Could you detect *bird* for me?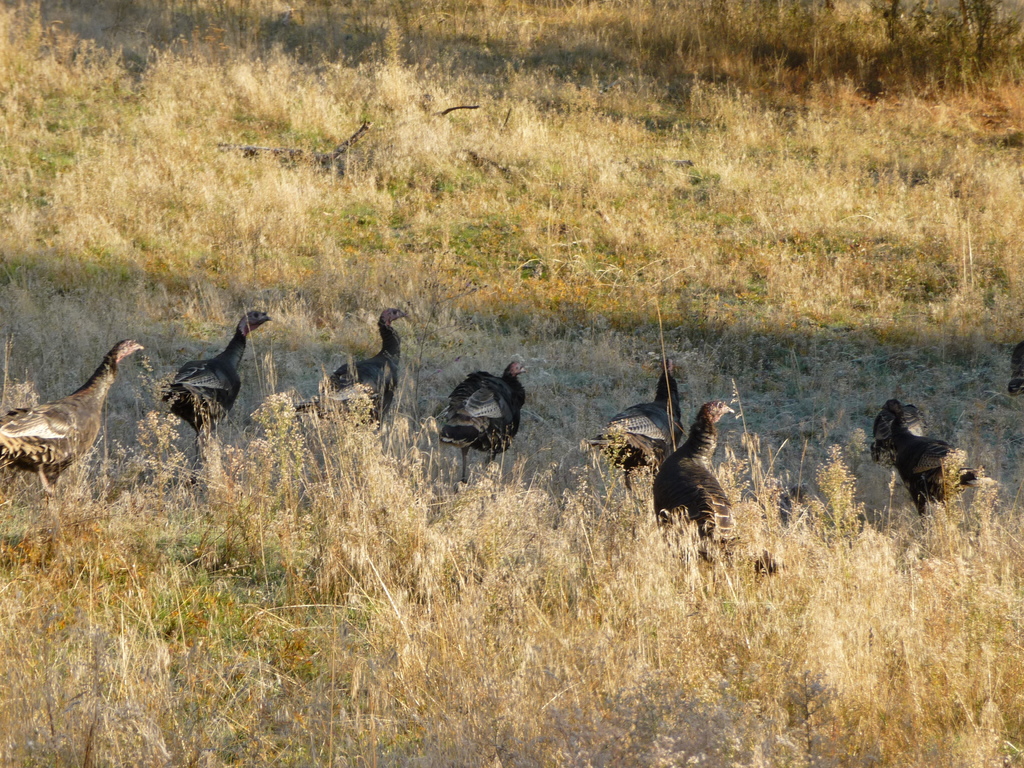
Detection result: rect(646, 394, 747, 563).
